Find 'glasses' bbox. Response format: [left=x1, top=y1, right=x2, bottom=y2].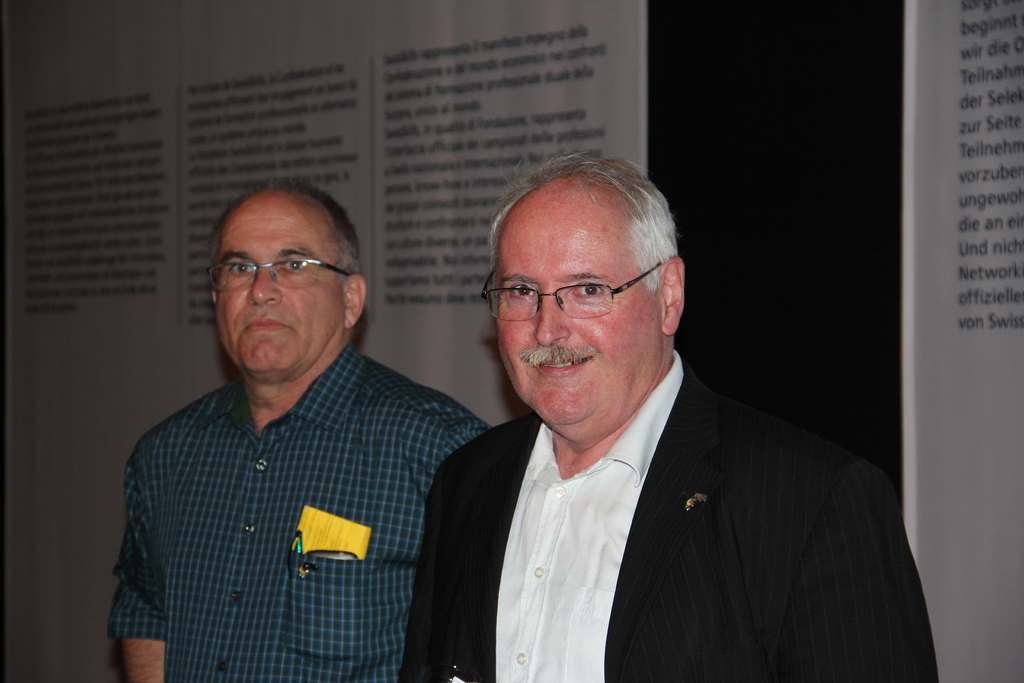
[left=204, top=249, right=356, bottom=286].
